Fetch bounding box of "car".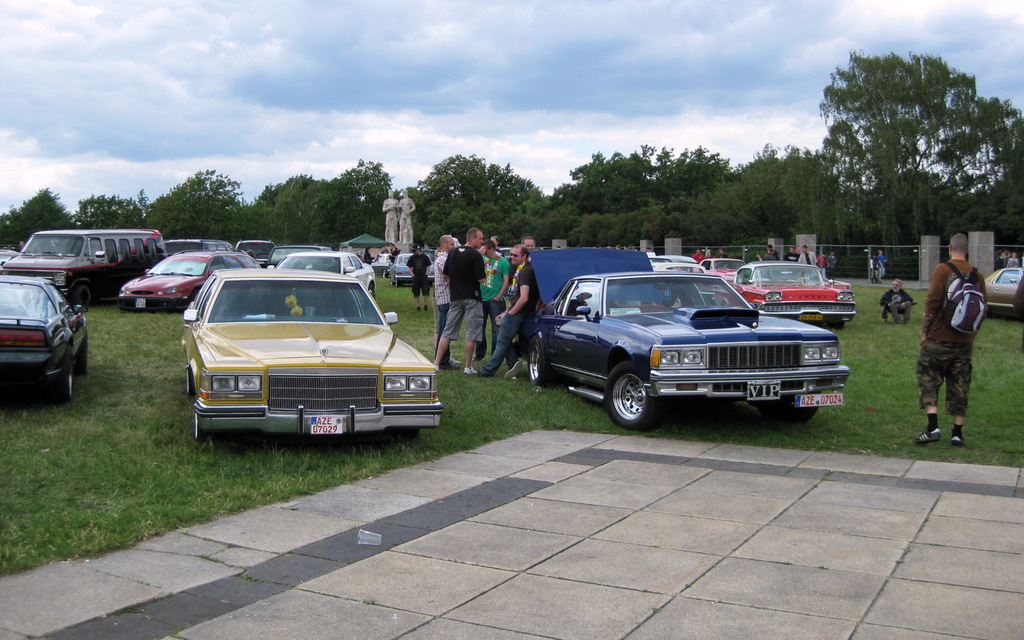
Bbox: x1=0 y1=244 x2=18 y2=267.
